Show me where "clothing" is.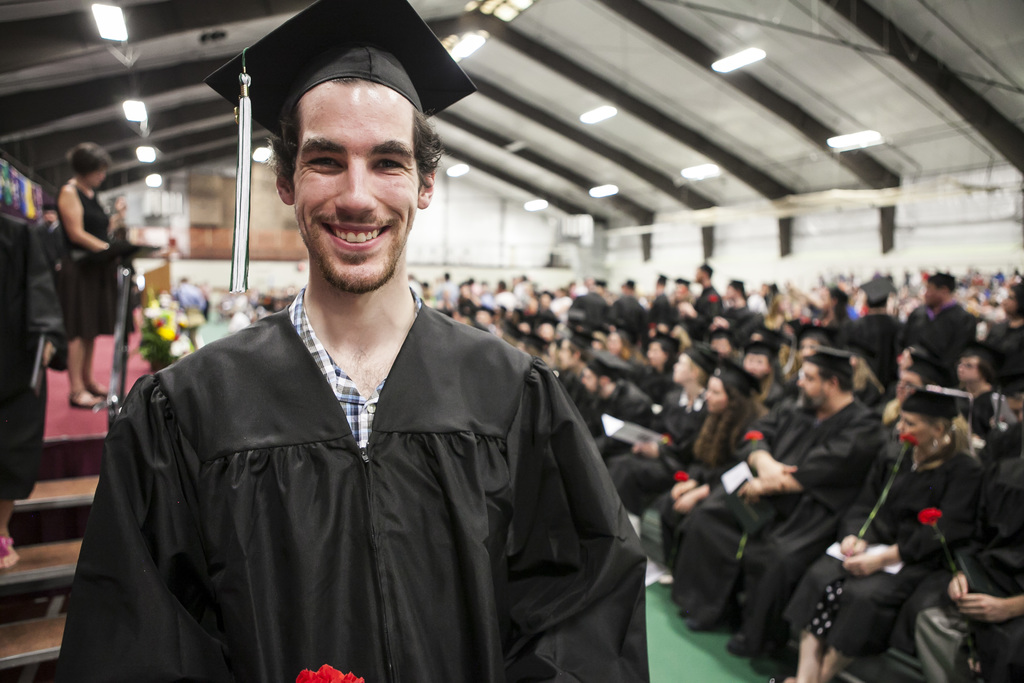
"clothing" is at crop(633, 399, 755, 549).
